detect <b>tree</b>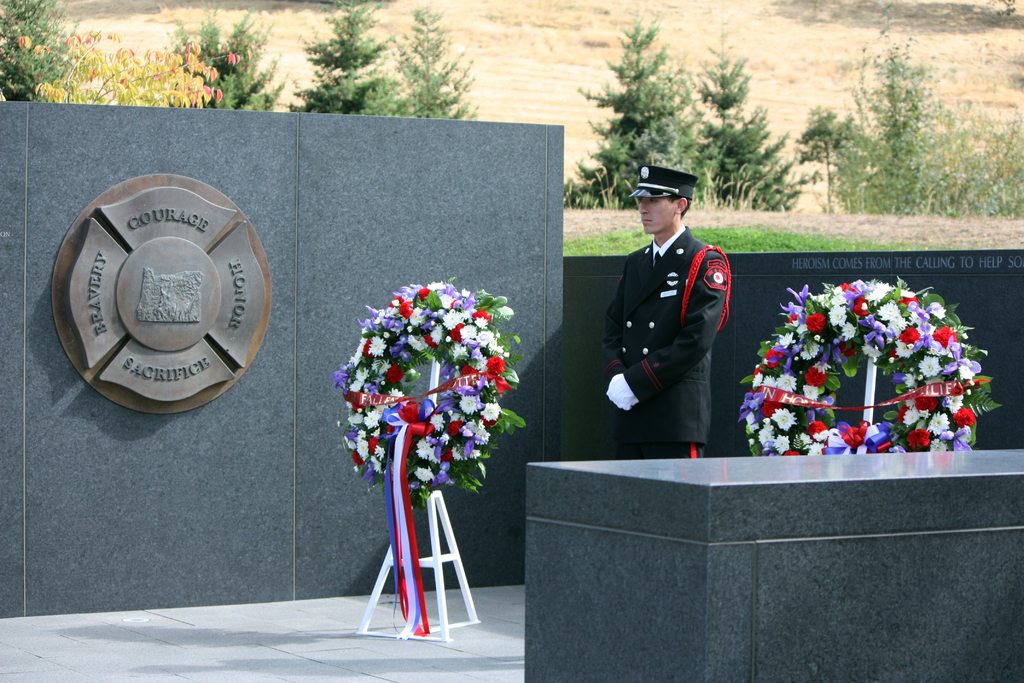
582 30 728 162
